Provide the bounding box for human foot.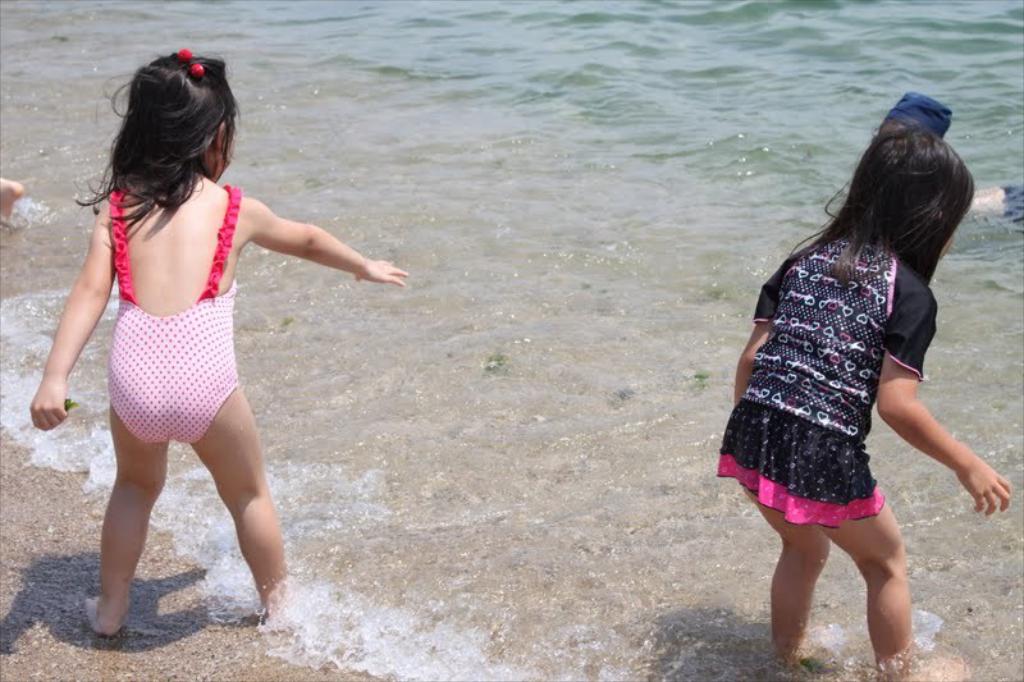
79,589,127,638.
